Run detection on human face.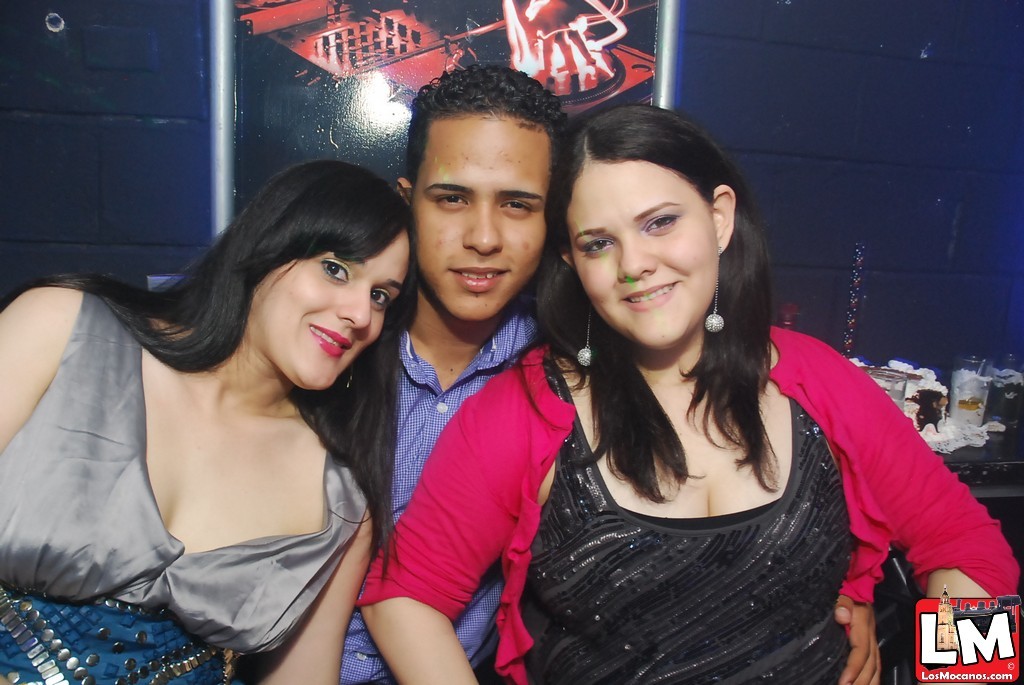
Result: box=[412, 116, 545, 321].
